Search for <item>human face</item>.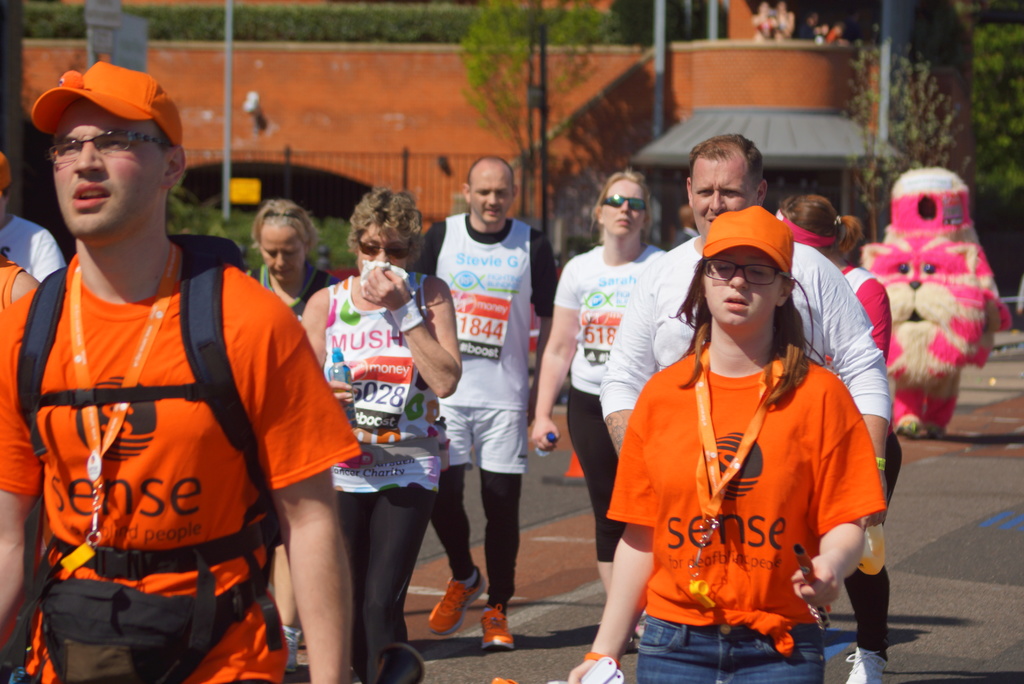
Found at box=[600, 181, 649, 238].
